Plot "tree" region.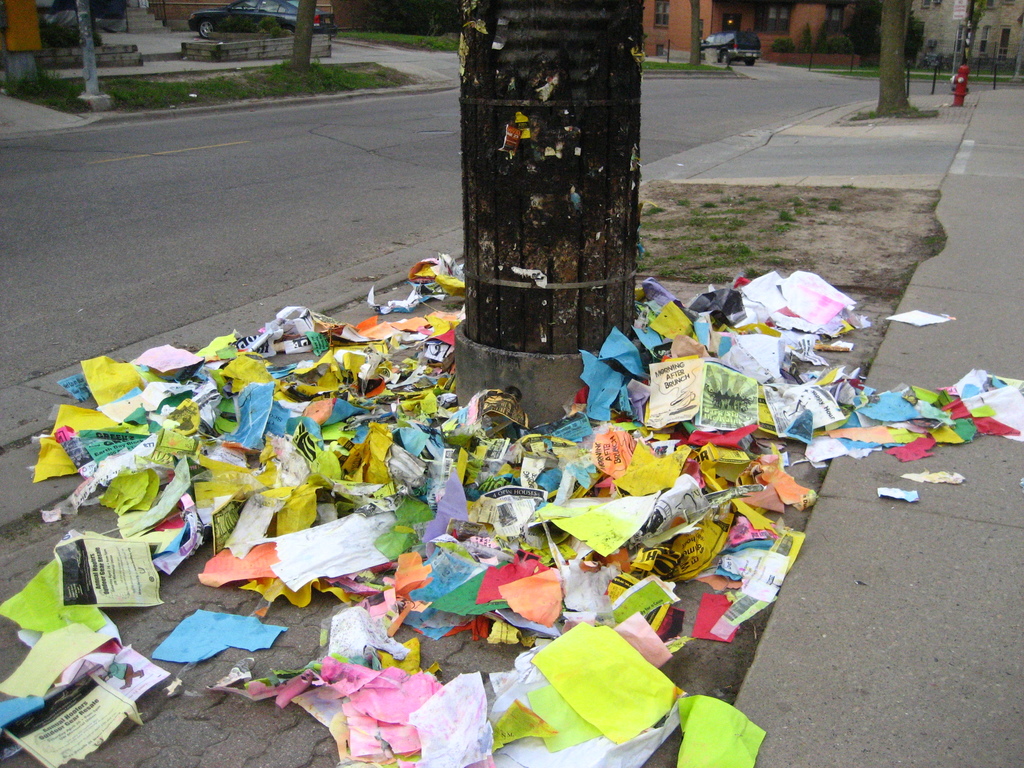
Plotted at 289/0/316/77.
